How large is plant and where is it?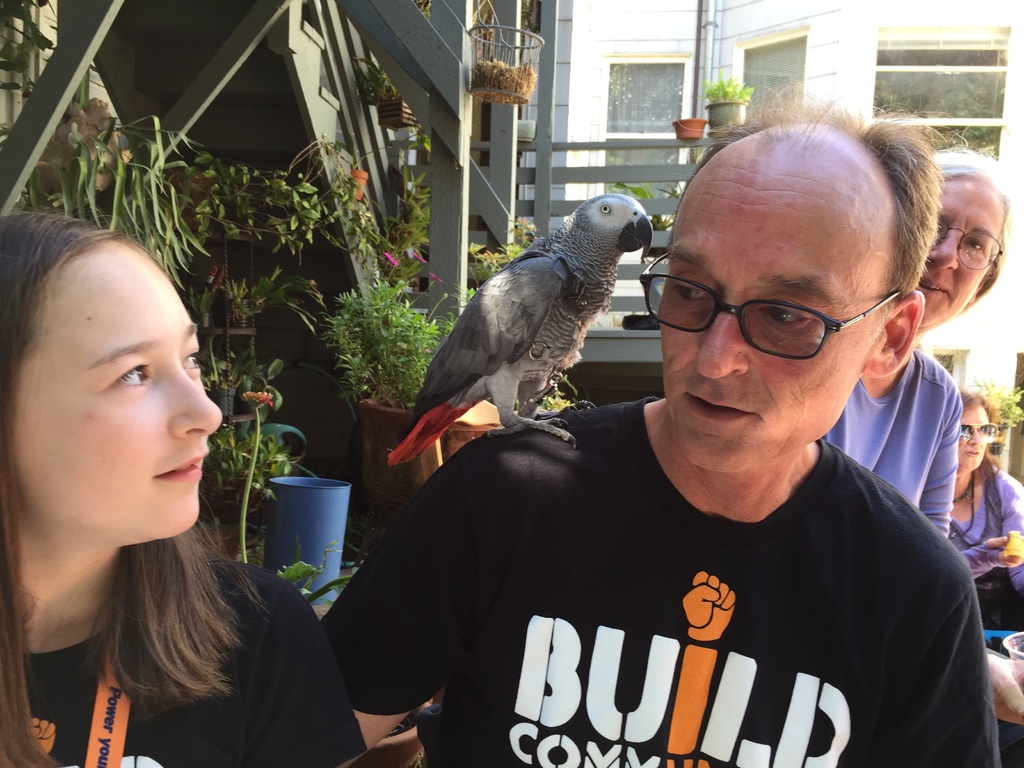
Bounding box: bbox=(387, 166, 435, 292).
